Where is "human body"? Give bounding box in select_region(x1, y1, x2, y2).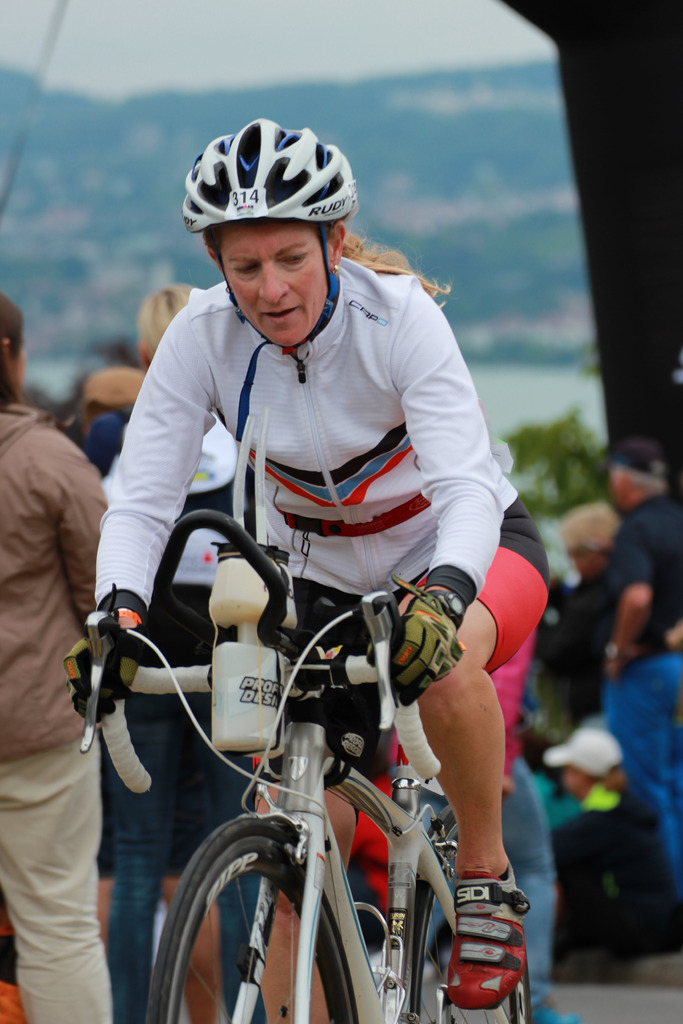
select_region(575, 428, 682, 902).
